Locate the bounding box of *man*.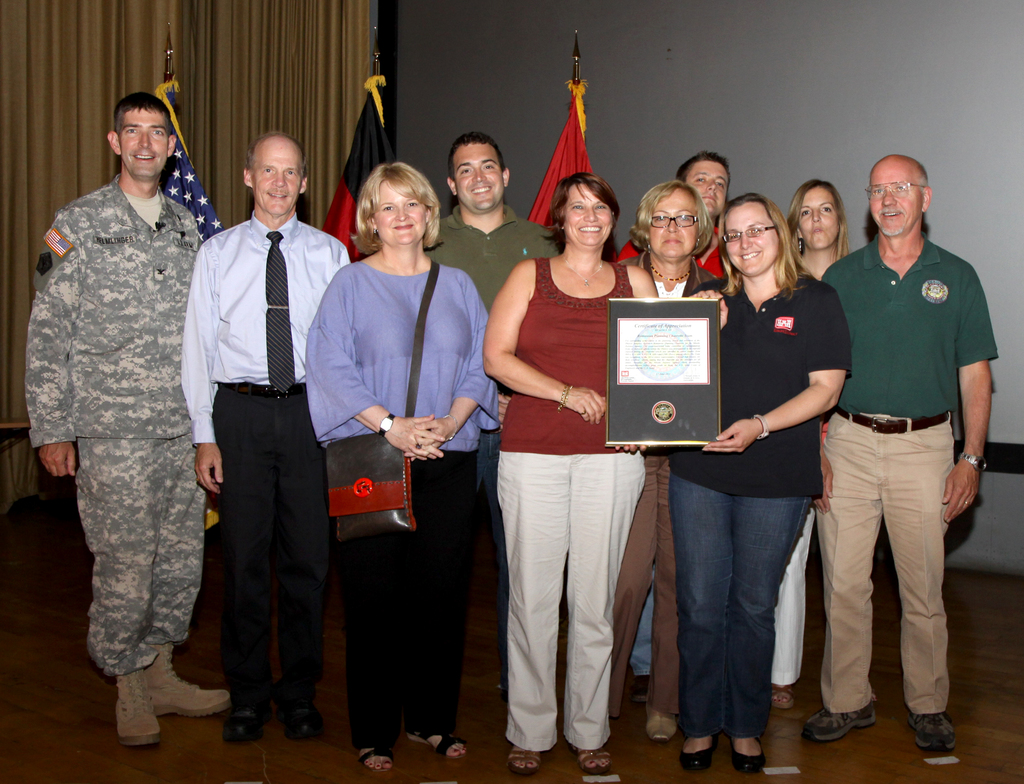
Bounding box: 803 138 988 761.
